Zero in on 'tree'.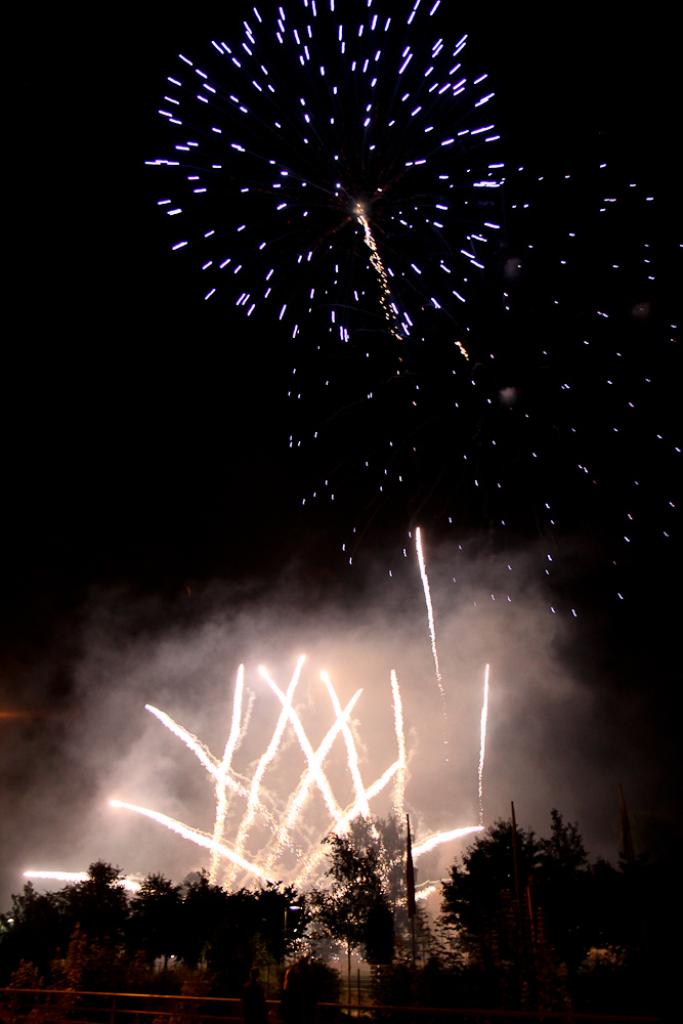
Zeroed in: box(177, 873, 234, 985).
